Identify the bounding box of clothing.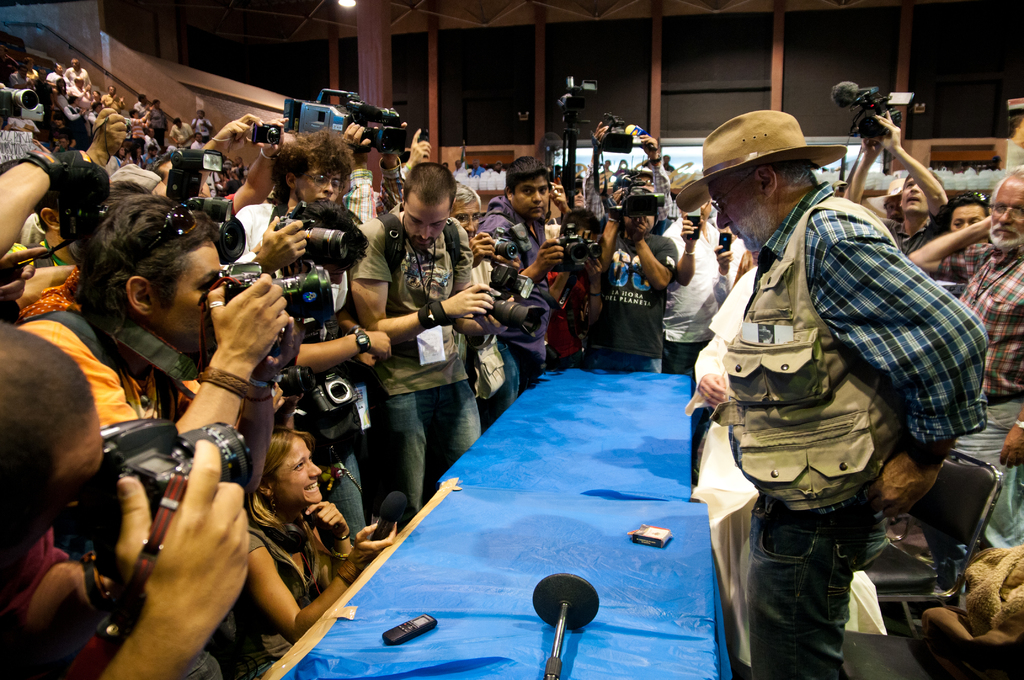
bbox(18, 306, 161, 437).
